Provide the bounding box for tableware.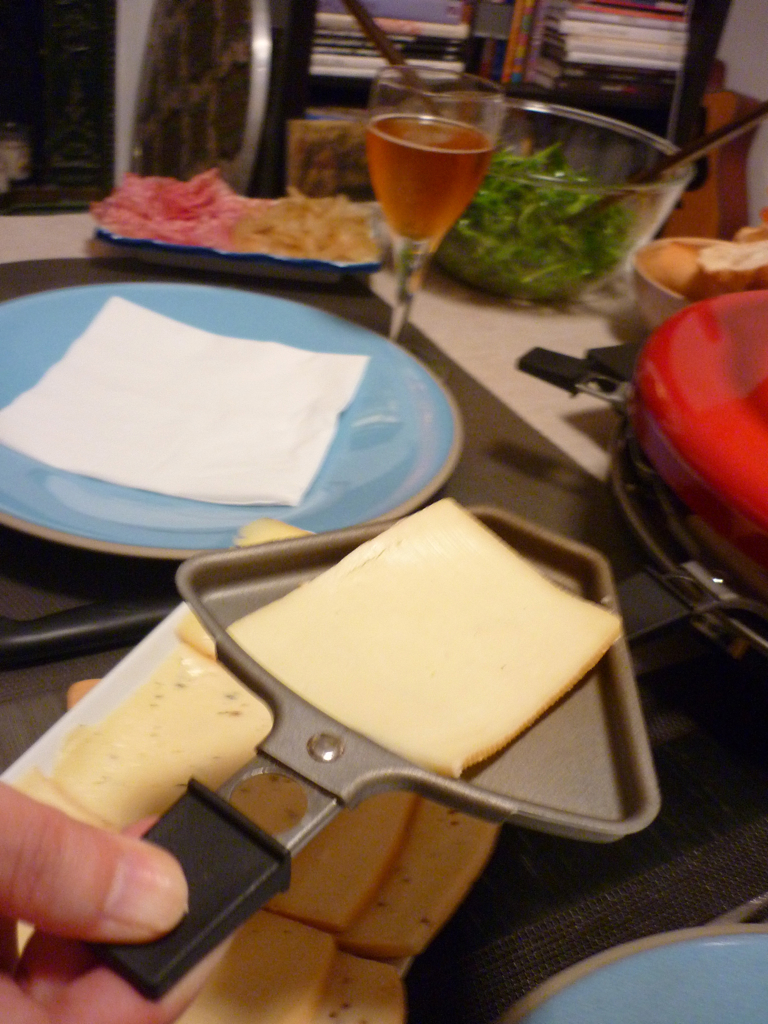
bbox(387, 93, 699, 299).
